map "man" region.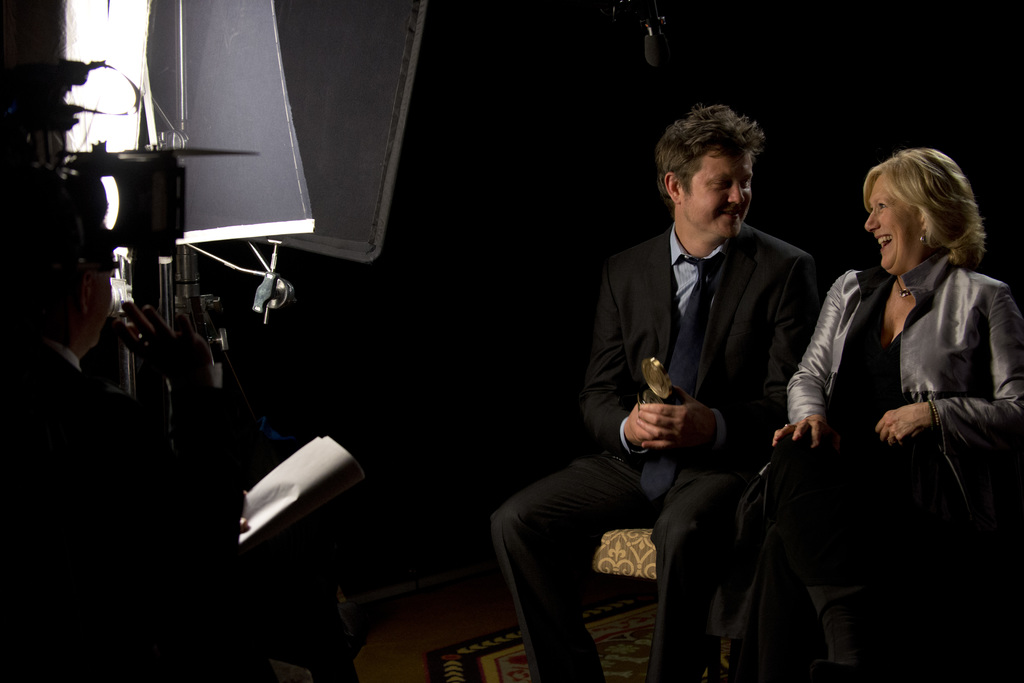
Mapped to [519, 110, 877, 670].
